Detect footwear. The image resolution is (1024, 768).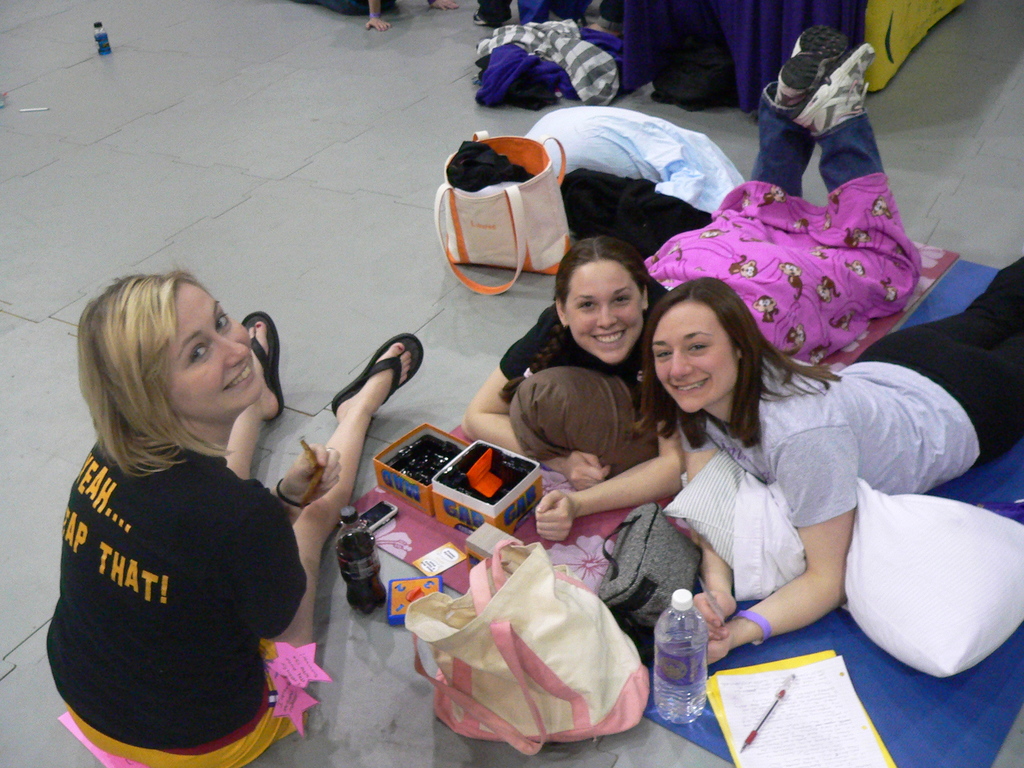
472,8,493,26.
